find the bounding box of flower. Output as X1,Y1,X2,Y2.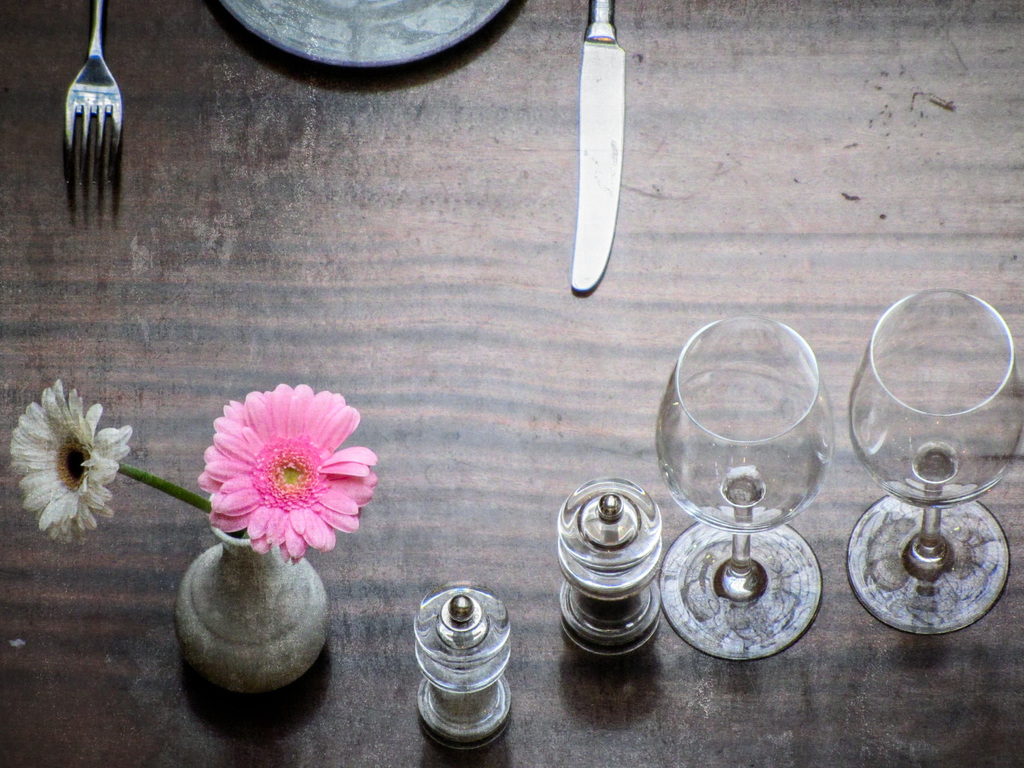
4,376,134,561.
